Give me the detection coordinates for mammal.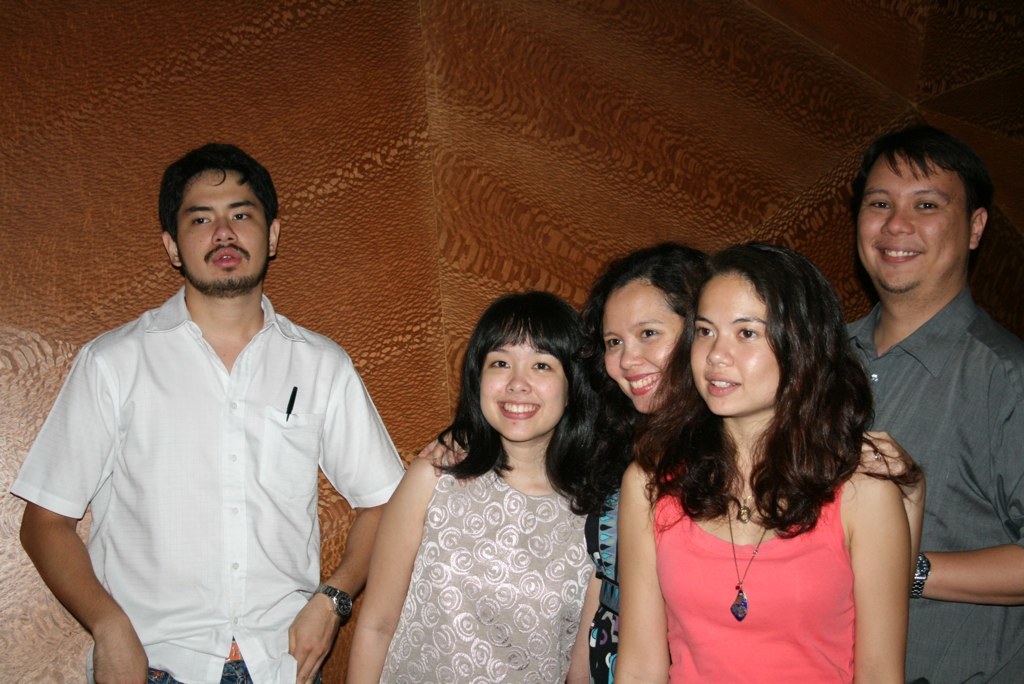
(617, 244, 914, 683).
